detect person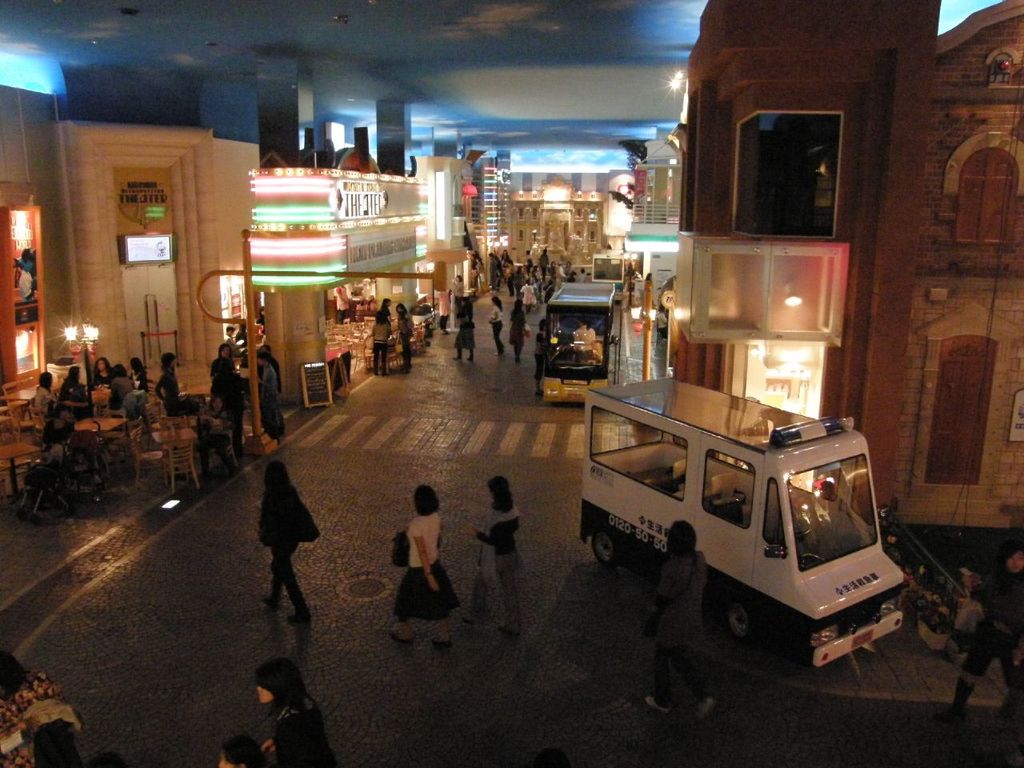
(224, 742, 270, 767)
